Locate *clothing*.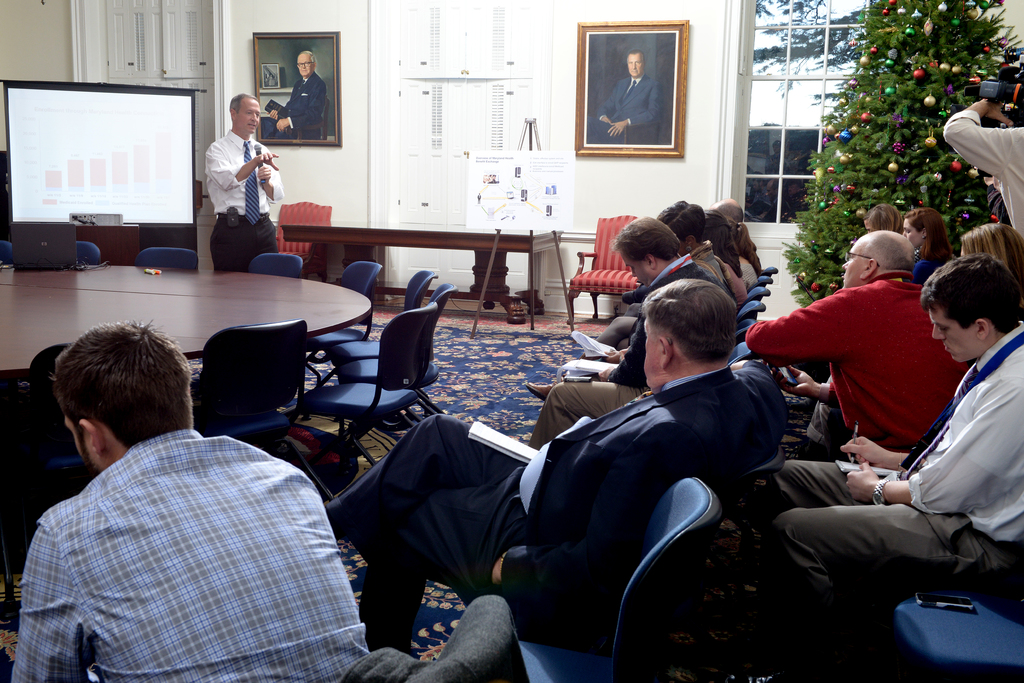
Bounding box: 943, 110, 1023, 236.
